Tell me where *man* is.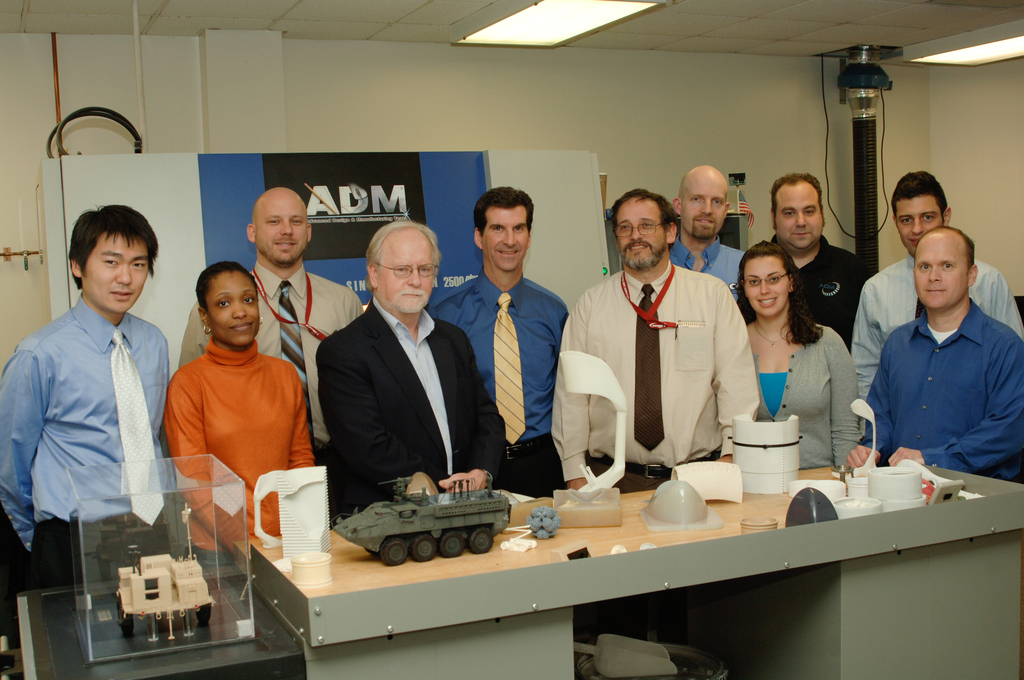
*man* is at crop(0, 204, 179, 594).
